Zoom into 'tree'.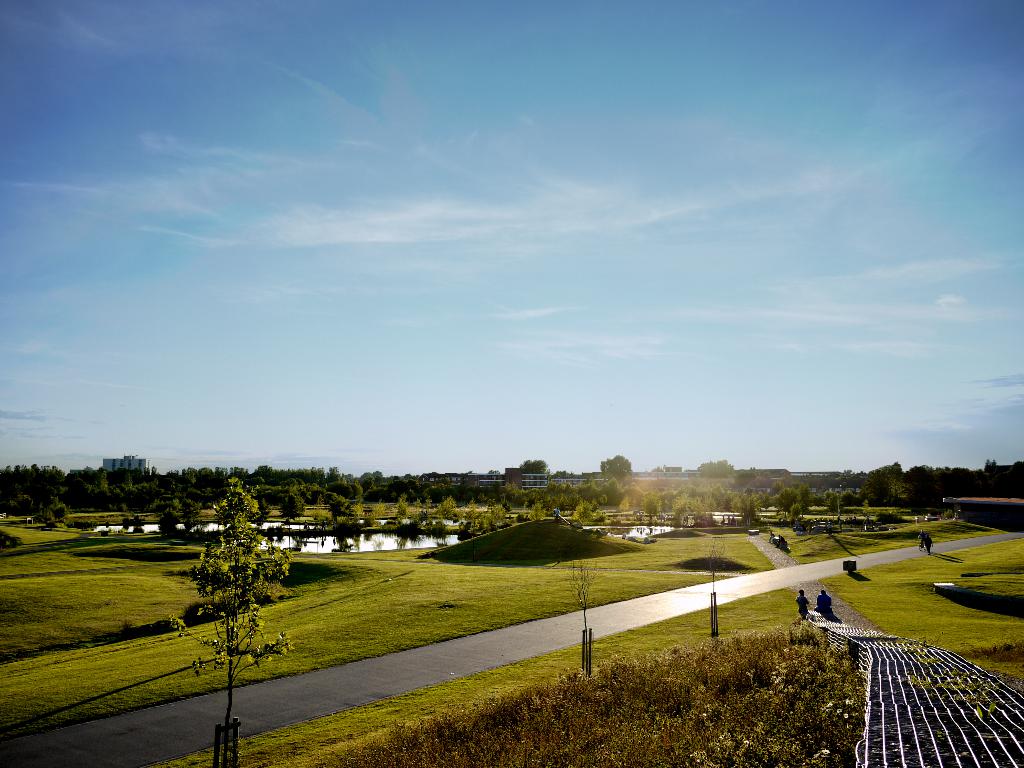
Zoom target: [520, 458, 555, 471].
